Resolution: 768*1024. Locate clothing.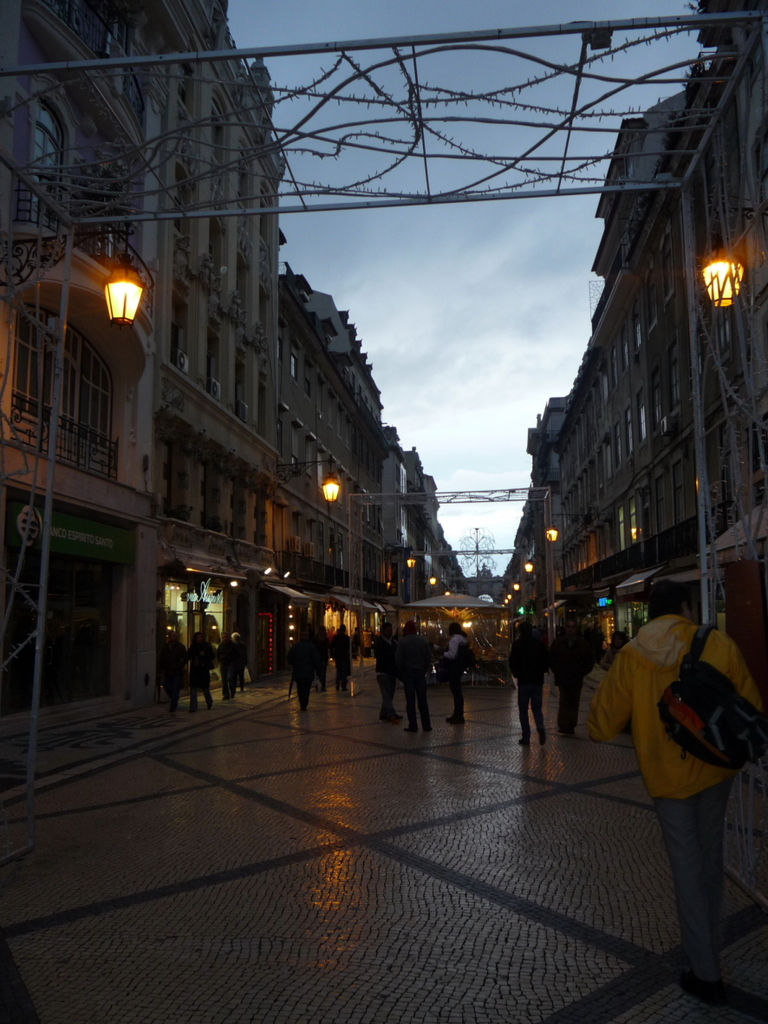
[511,636,545,747].
